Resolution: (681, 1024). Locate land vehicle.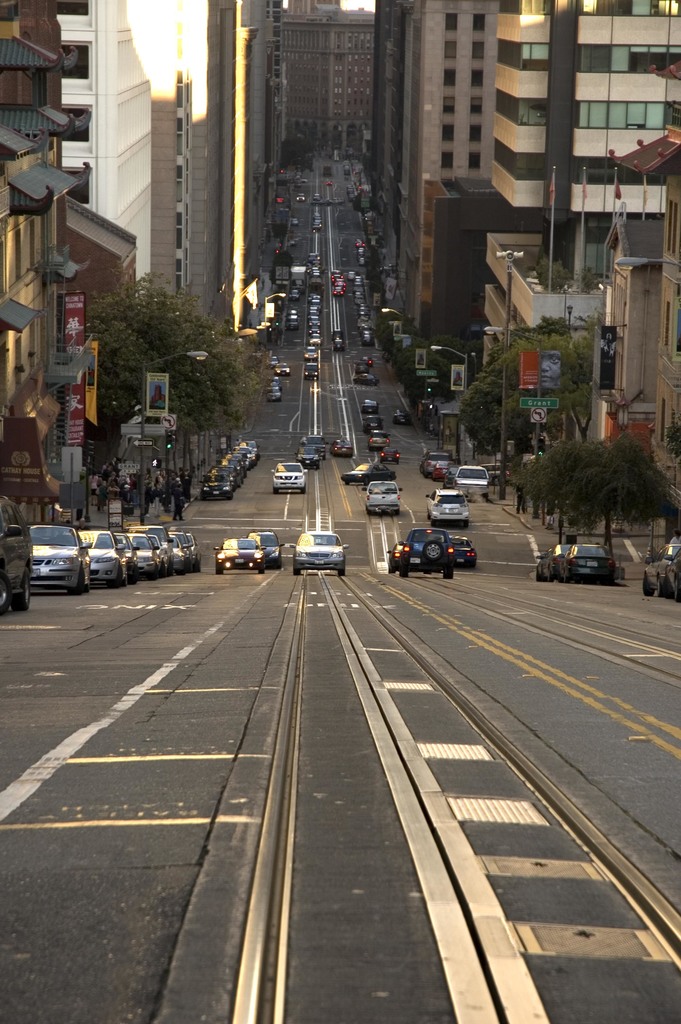
[488, 461, 512, 482].
